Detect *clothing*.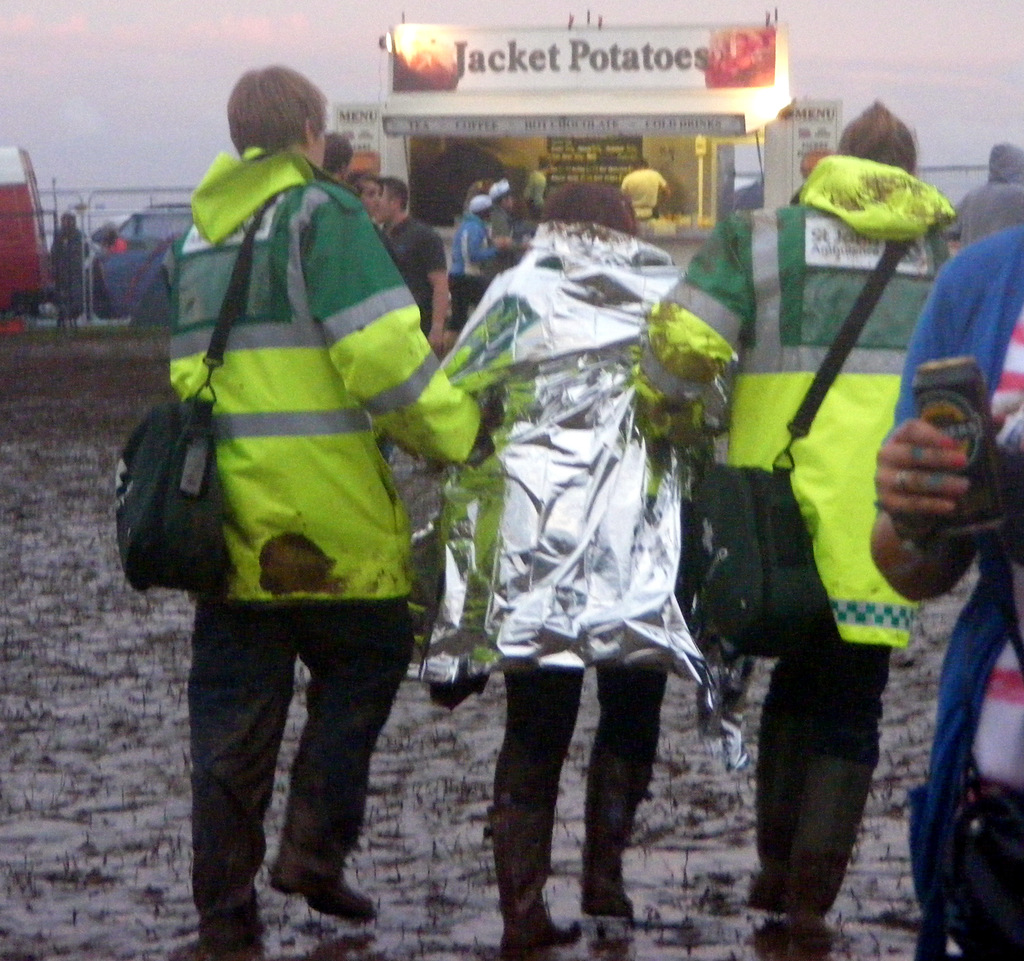
Detected at (x1=428, y1=237, x2=723, y2=892).
